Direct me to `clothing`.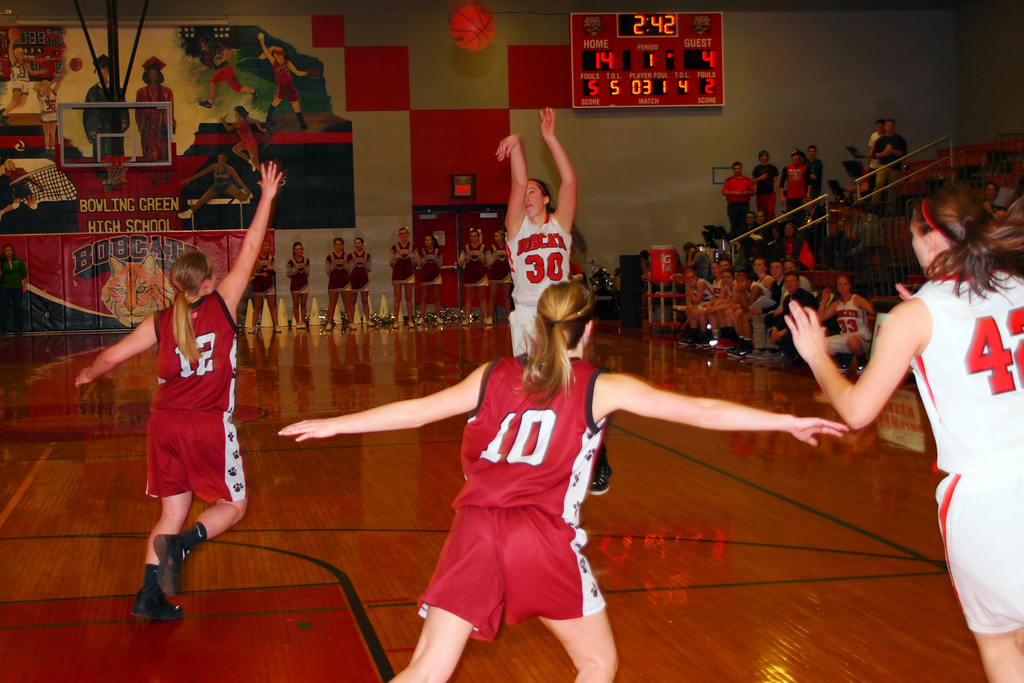
Direction: <bbox>250, 253, 275, 299</bbox>.
